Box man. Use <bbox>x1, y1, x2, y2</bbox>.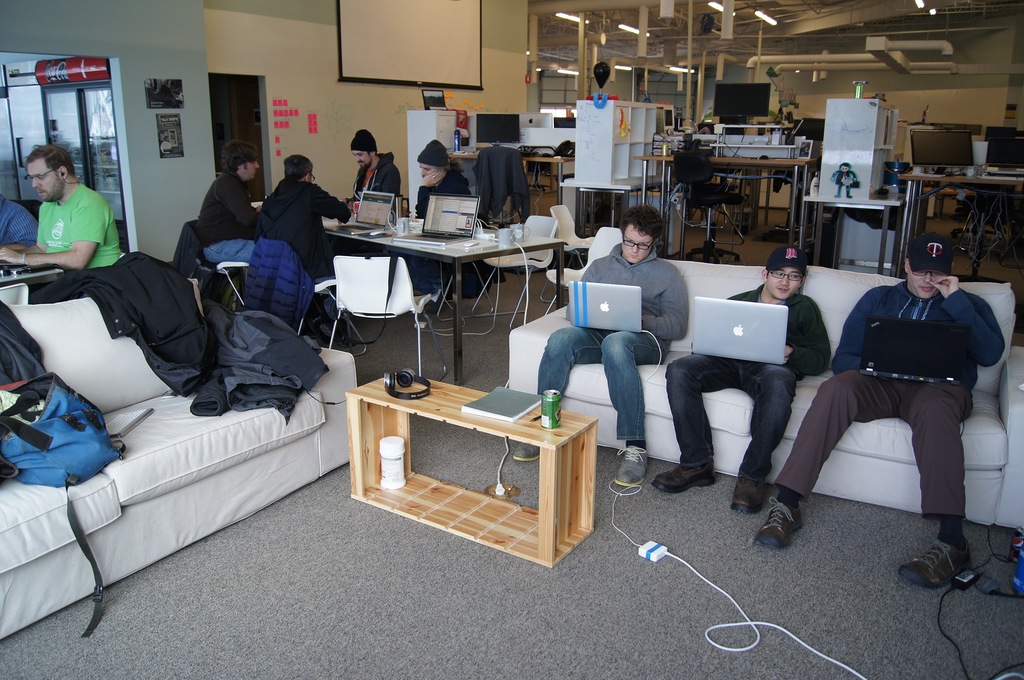
<bbox>800, 226, 1005, 564</bbox>.
